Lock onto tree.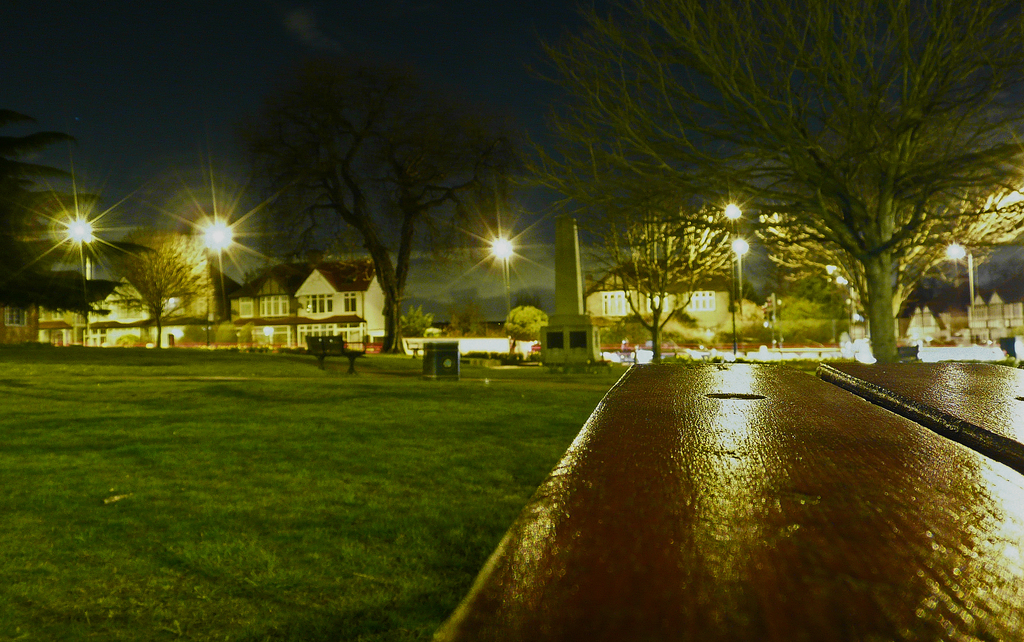
Locked: detection(246, 53, 524, 358).
